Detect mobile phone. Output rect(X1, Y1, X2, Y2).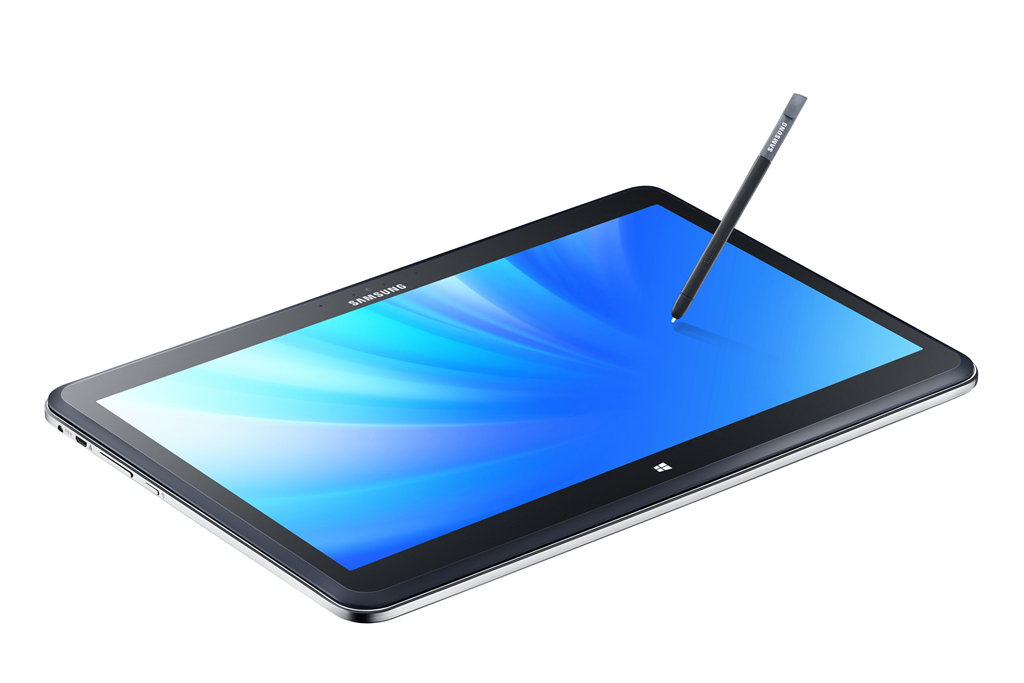
rect(43, 178, 980, 625).
